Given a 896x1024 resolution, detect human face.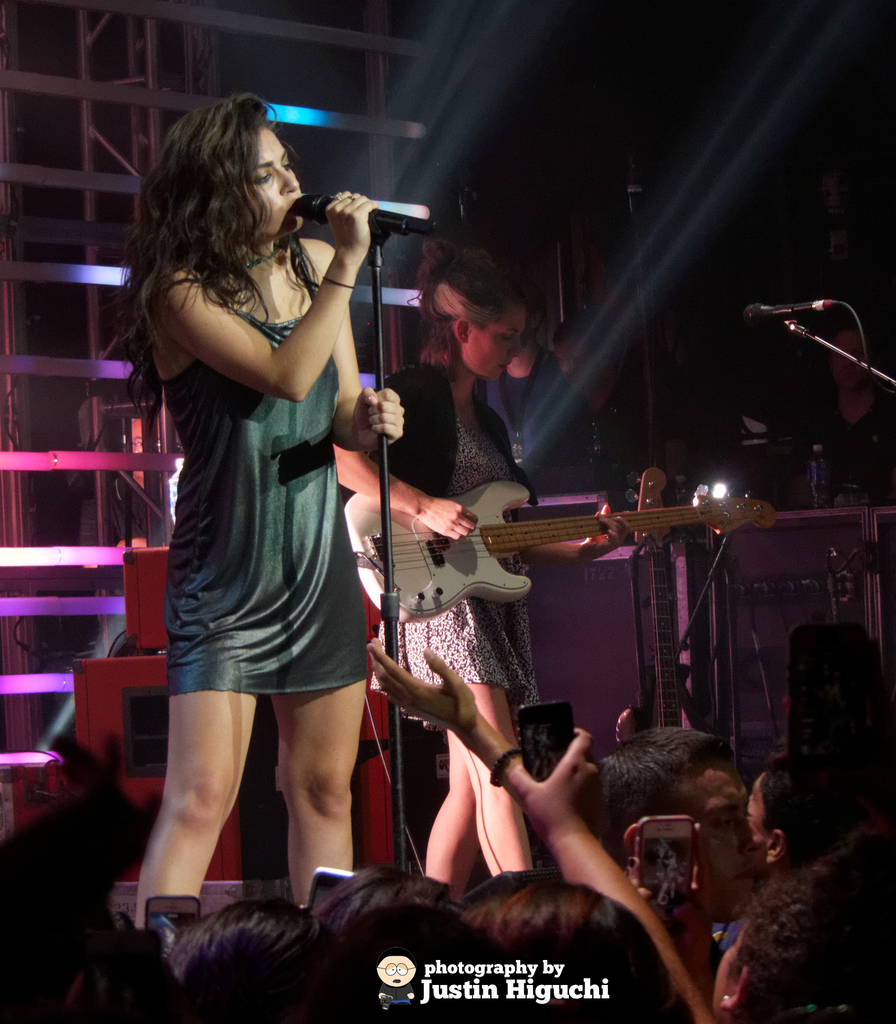
locate(456, 314, 531, 382).
